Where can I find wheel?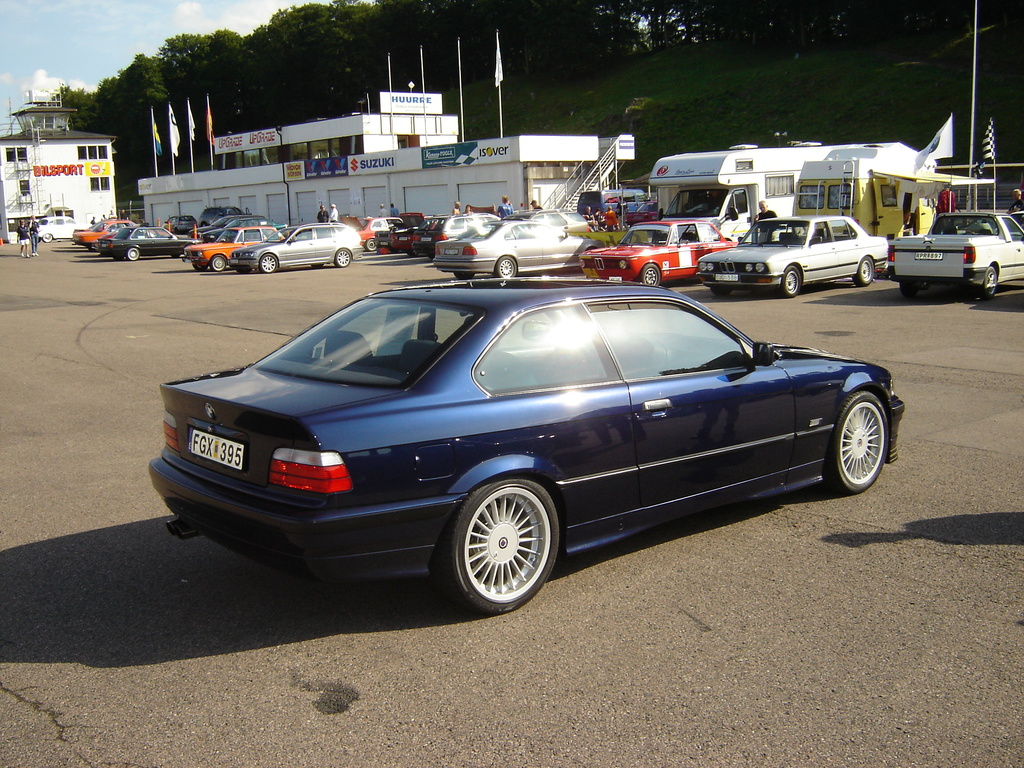
You can find it at pyautogui.locateOnScreen(641, 264, 659, 288).
